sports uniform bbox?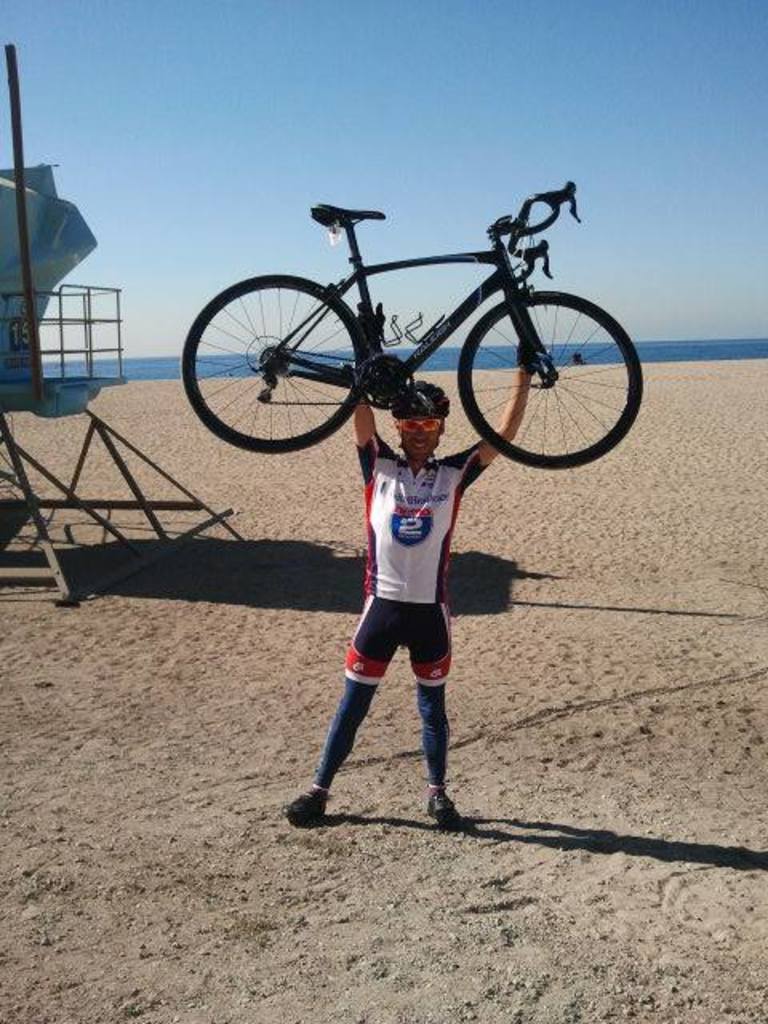
[left=270, top=301, right=542, bottom=827]
